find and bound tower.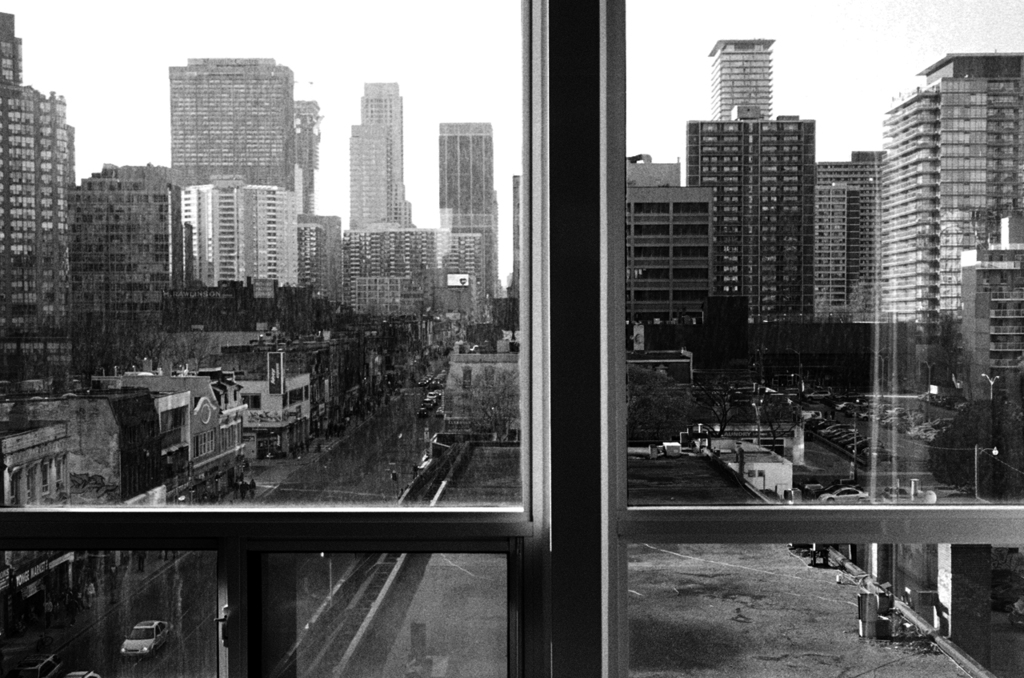
Bound: {"x1": 358, "y1": 80, "x2": 403, "y2": 228}.
